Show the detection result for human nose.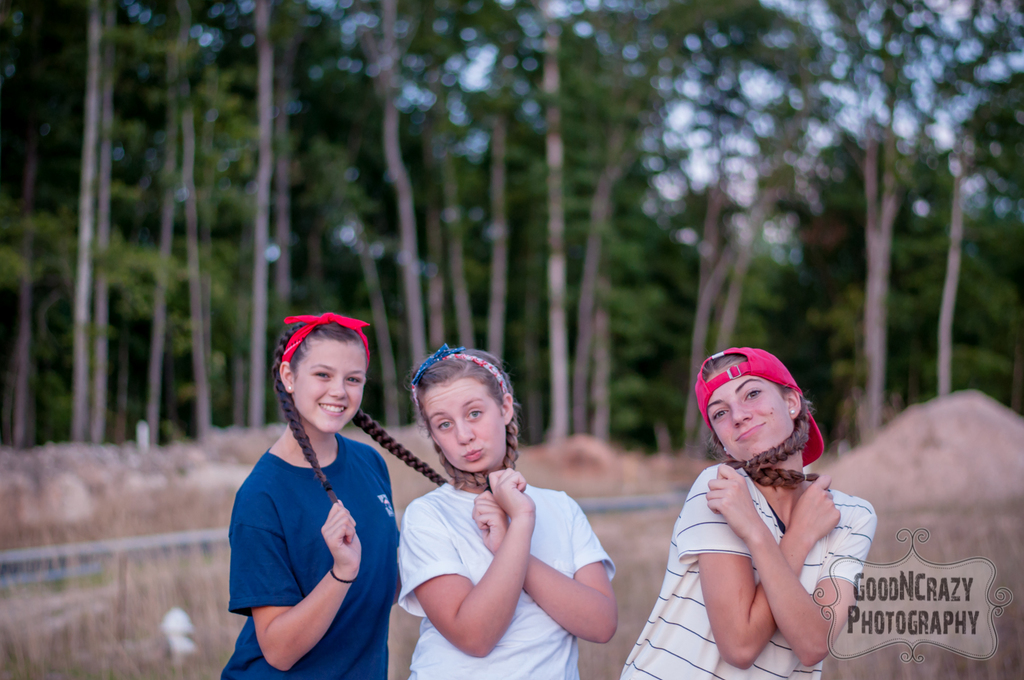
locate(330, 378, 345, 399).
